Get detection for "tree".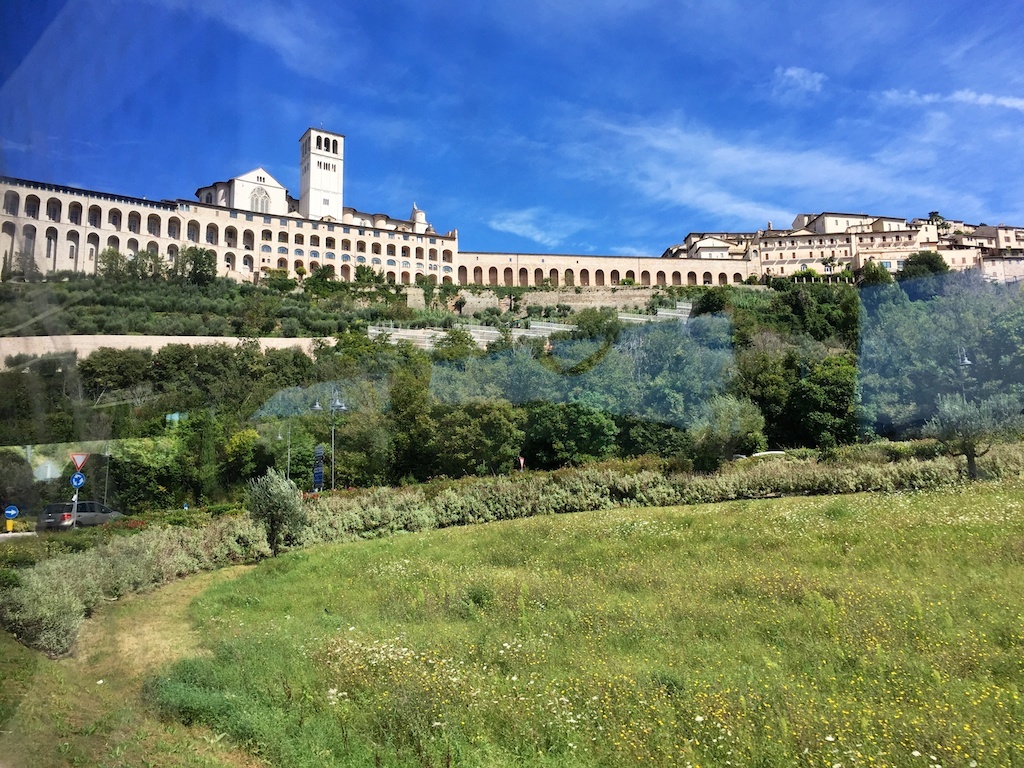
Detection: detection(161, 337, 328, 415).
